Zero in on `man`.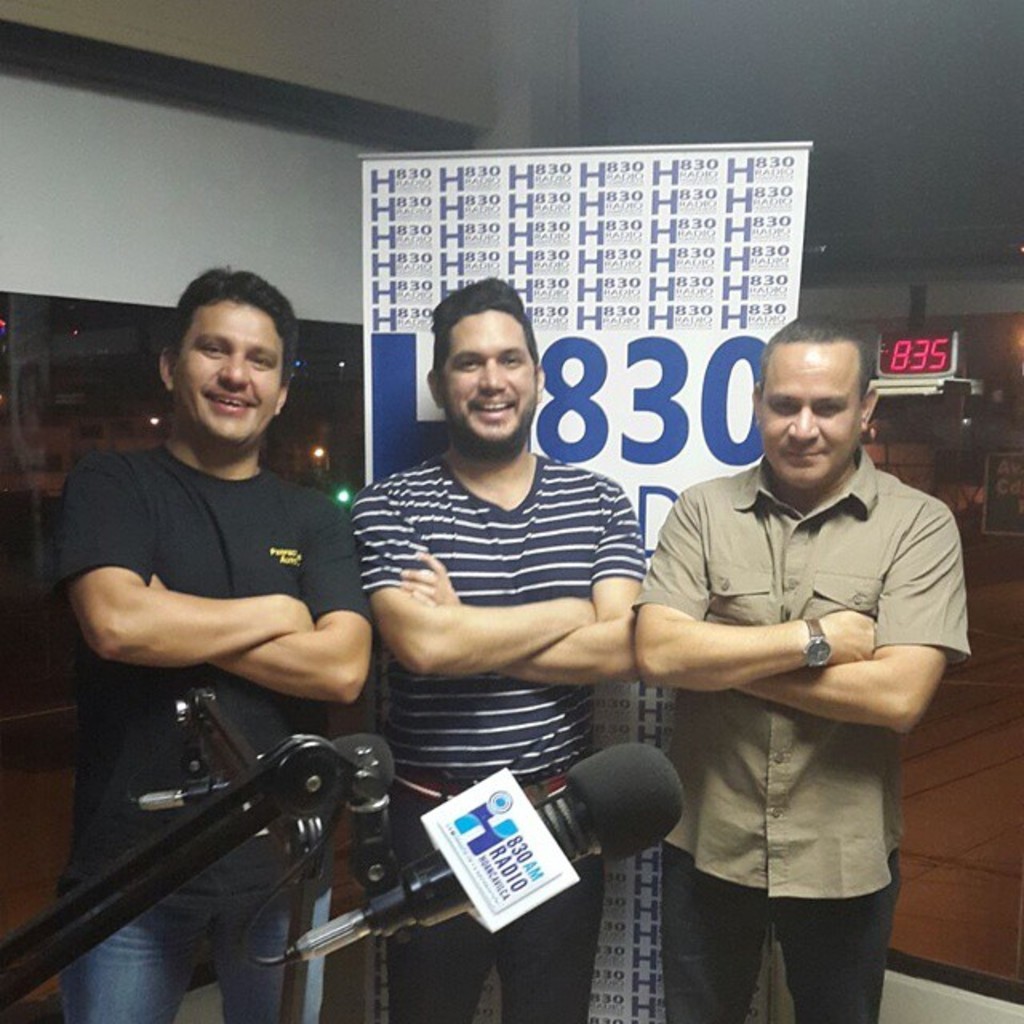
Zeroed in: <region>53, 262, 373, 1022</region>.
